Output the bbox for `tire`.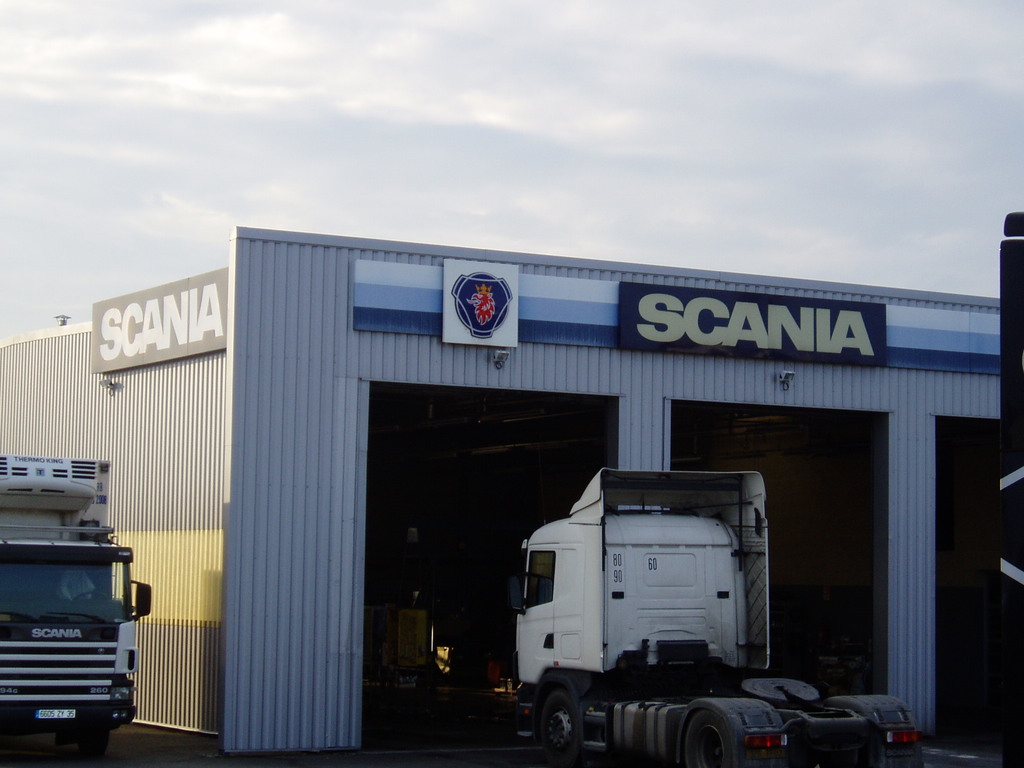
[left=680, top=708, right=732, bottom=767].
